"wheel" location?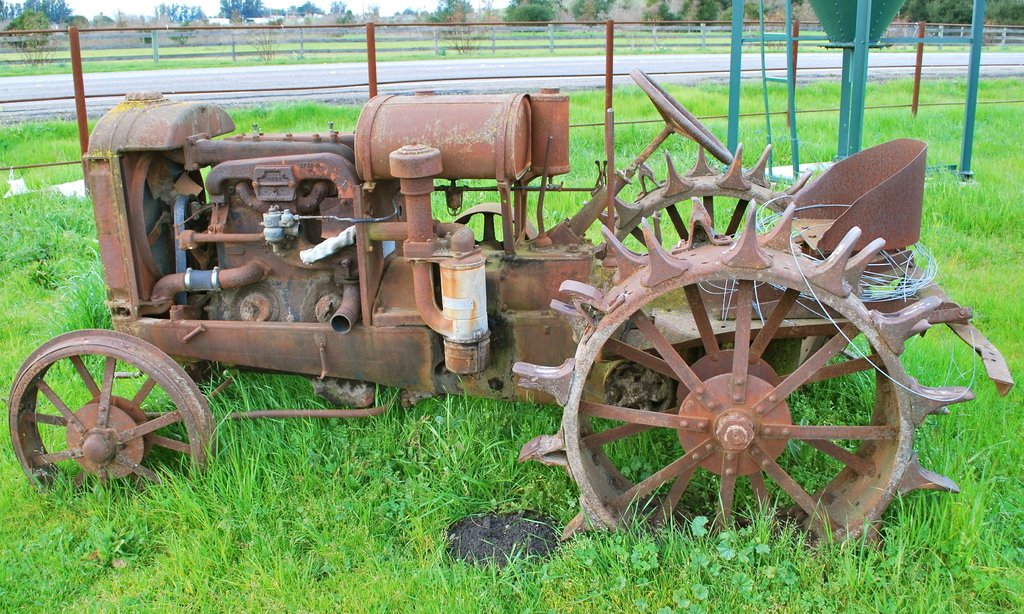
bbox=[6, 333, 215, 512]
